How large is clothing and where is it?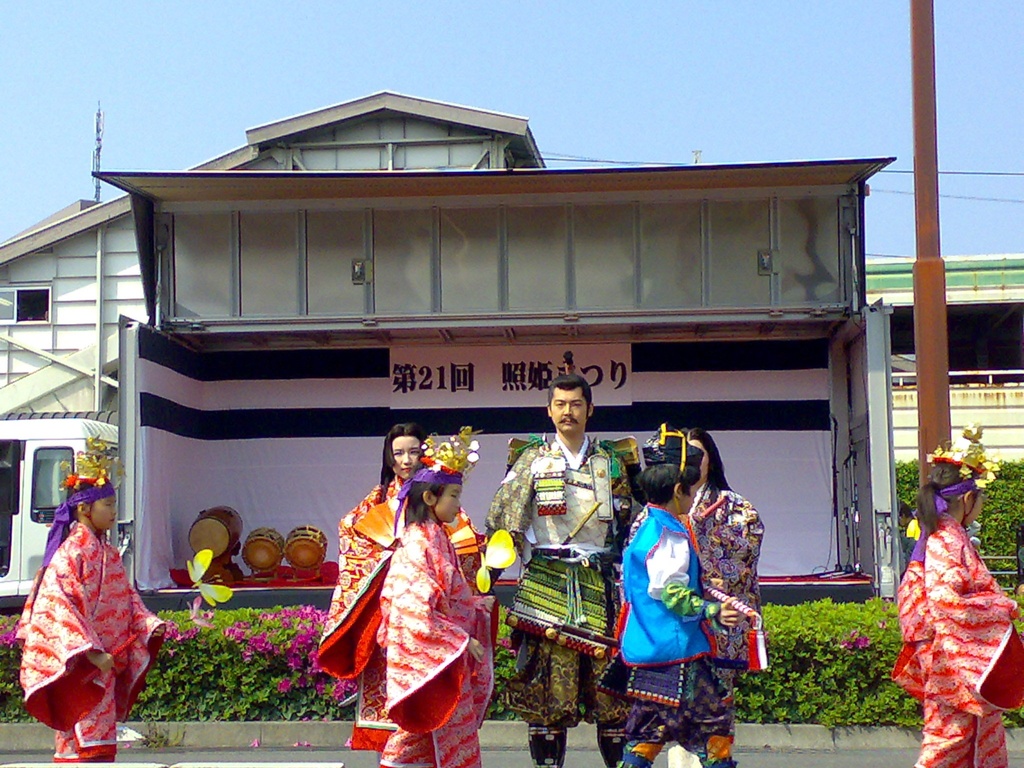
Bounding box: <bbox>346, 648, 385, 752</bbox>.
